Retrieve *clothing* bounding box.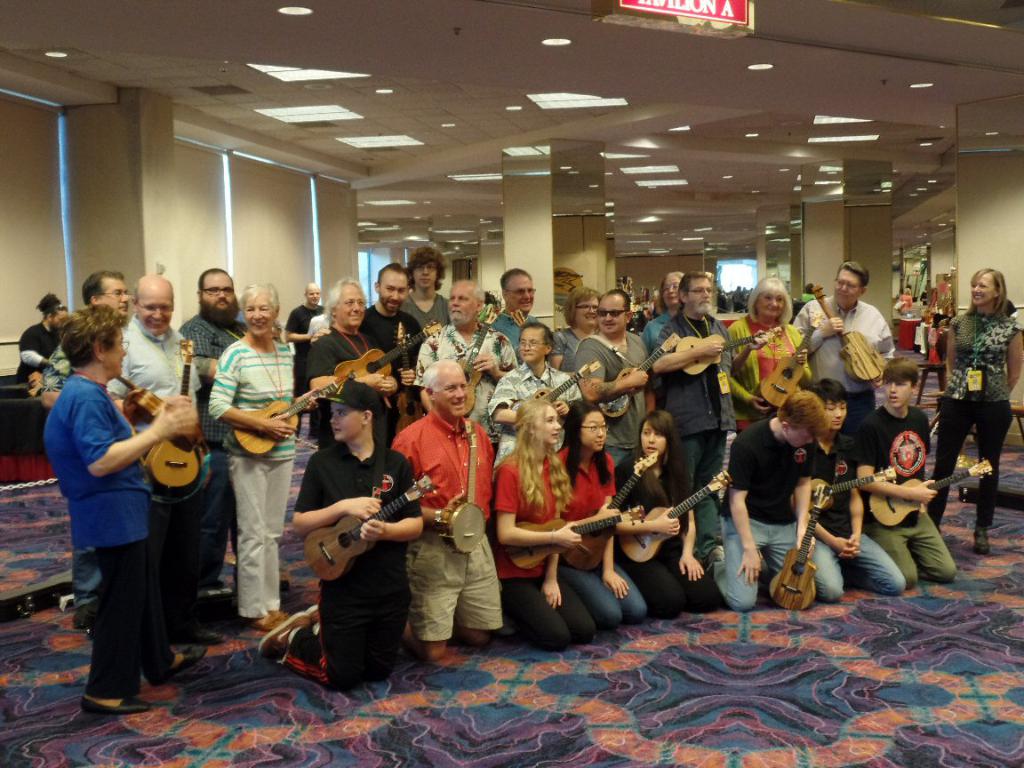
Bounding box: box=[41, 338, 68, 385].
